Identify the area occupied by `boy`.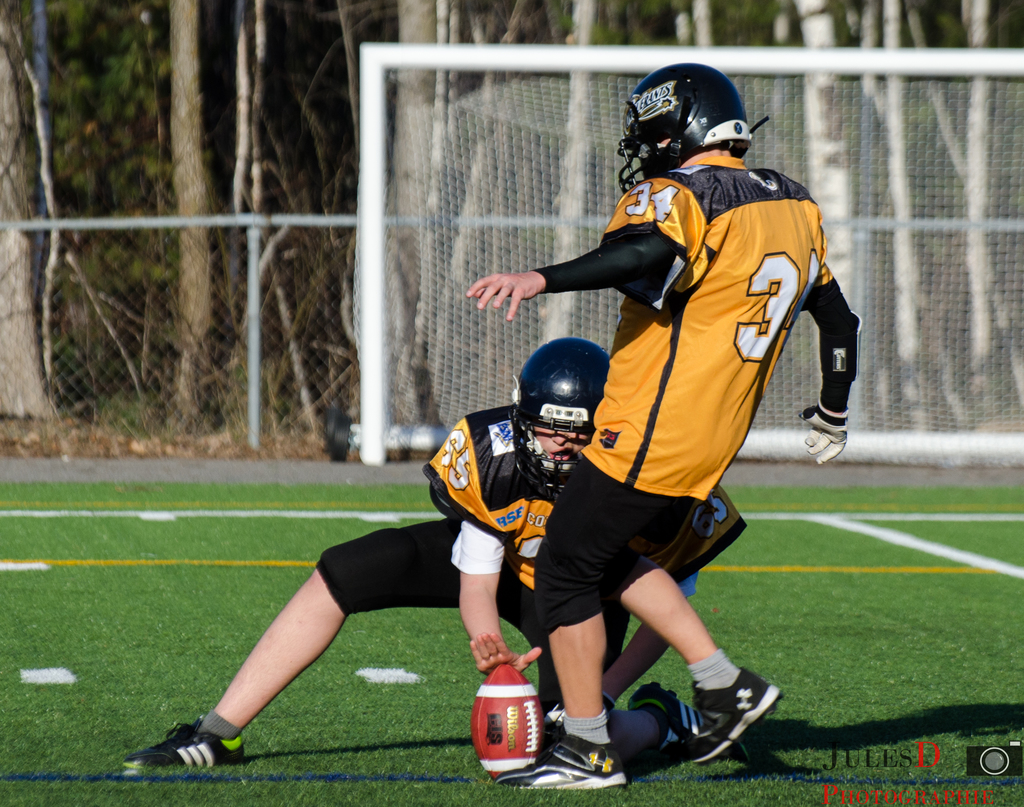
Area: box(464, 58, 854, 787).
